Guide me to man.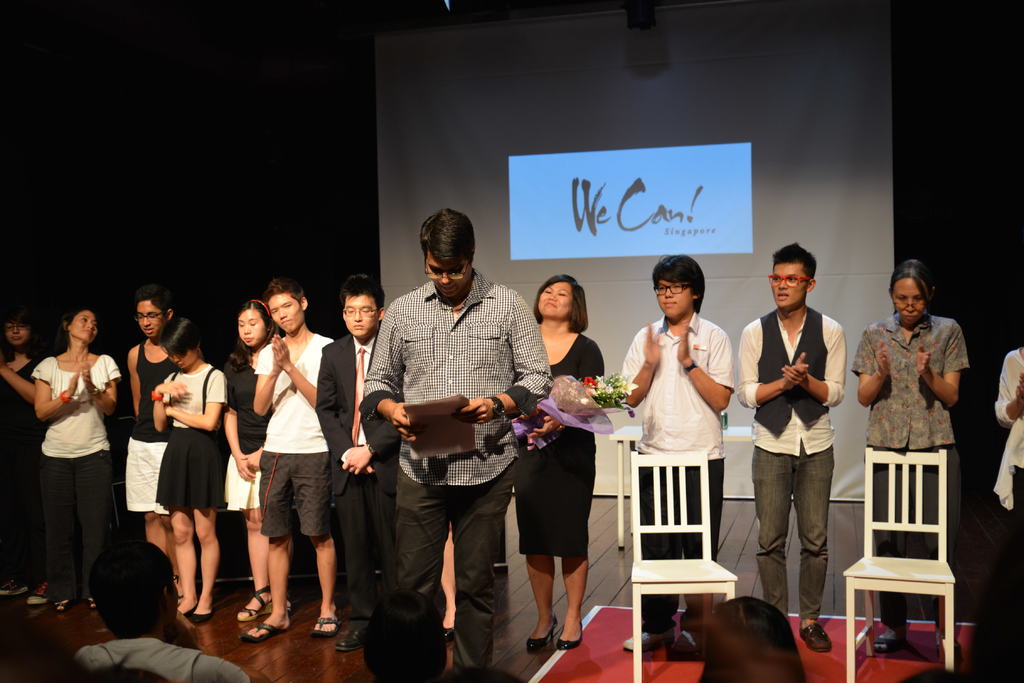
Guidance: (735,241,850,651).
